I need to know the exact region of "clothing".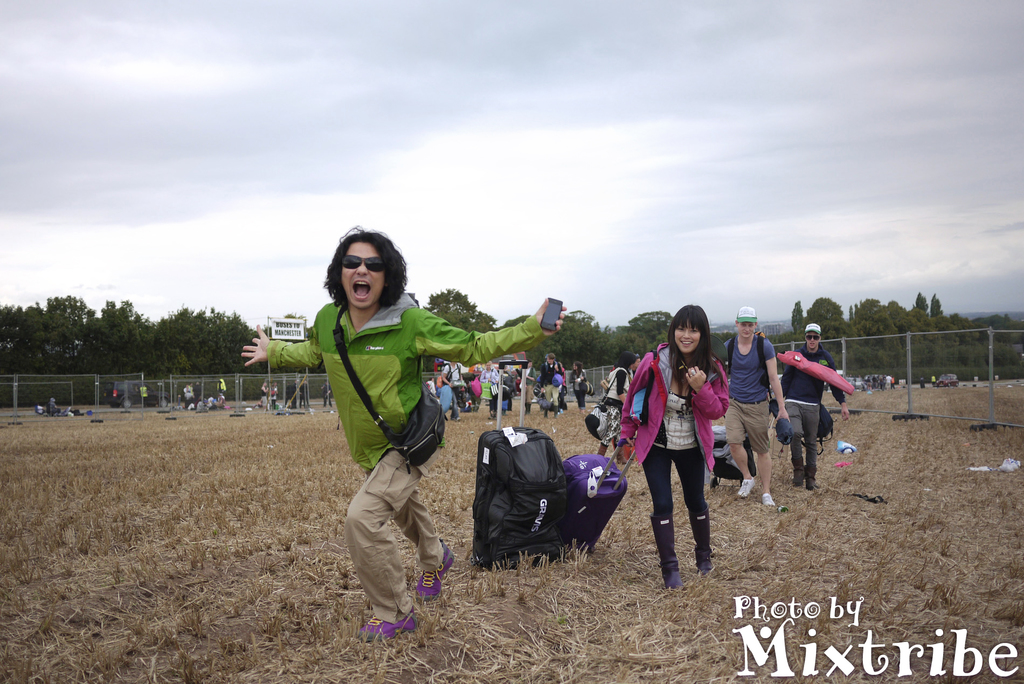
Region: box(267, 295, 553, 624).
